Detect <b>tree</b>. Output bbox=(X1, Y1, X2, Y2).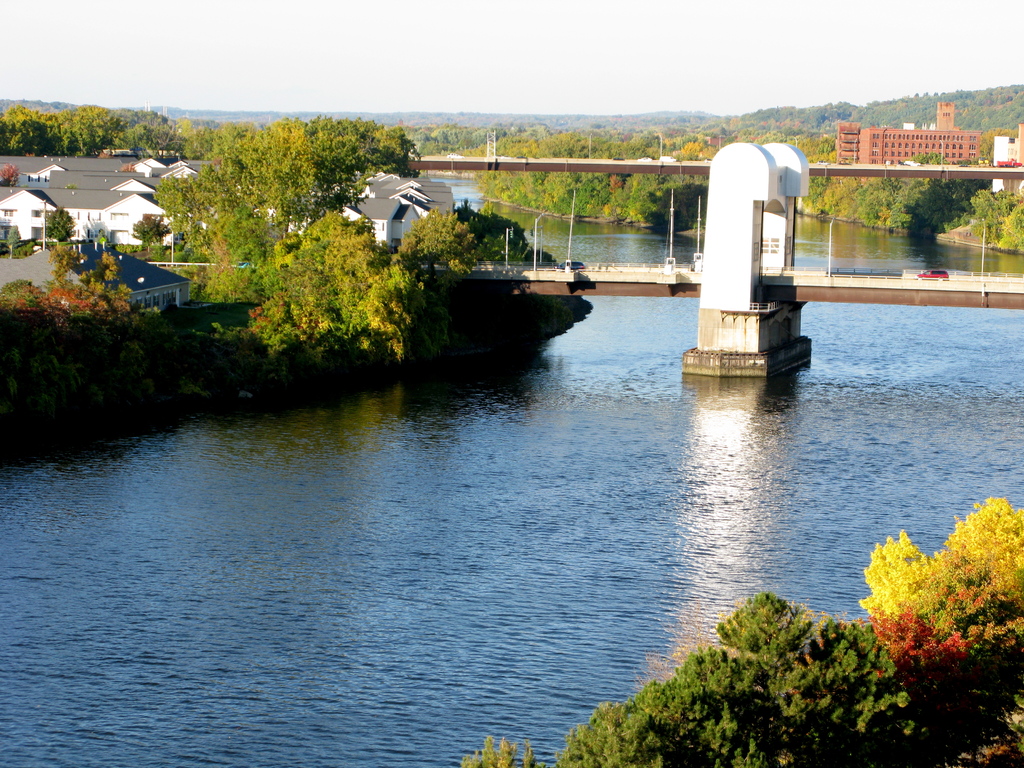
bbox=(161, 110, 297, 330).
